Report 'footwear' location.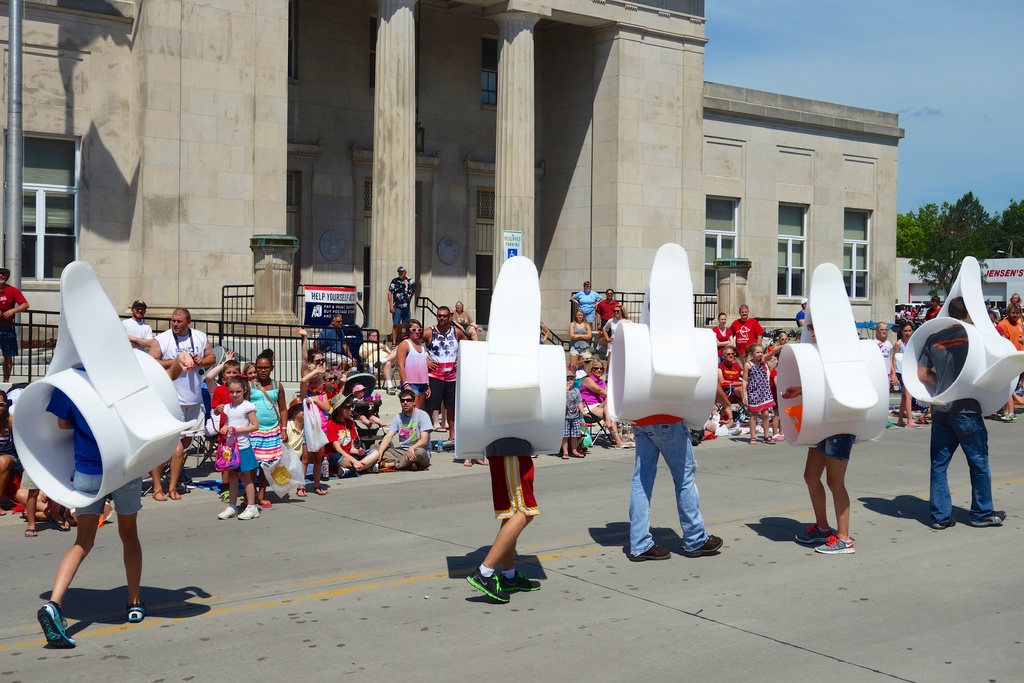
Report: 470/452/490/463.
